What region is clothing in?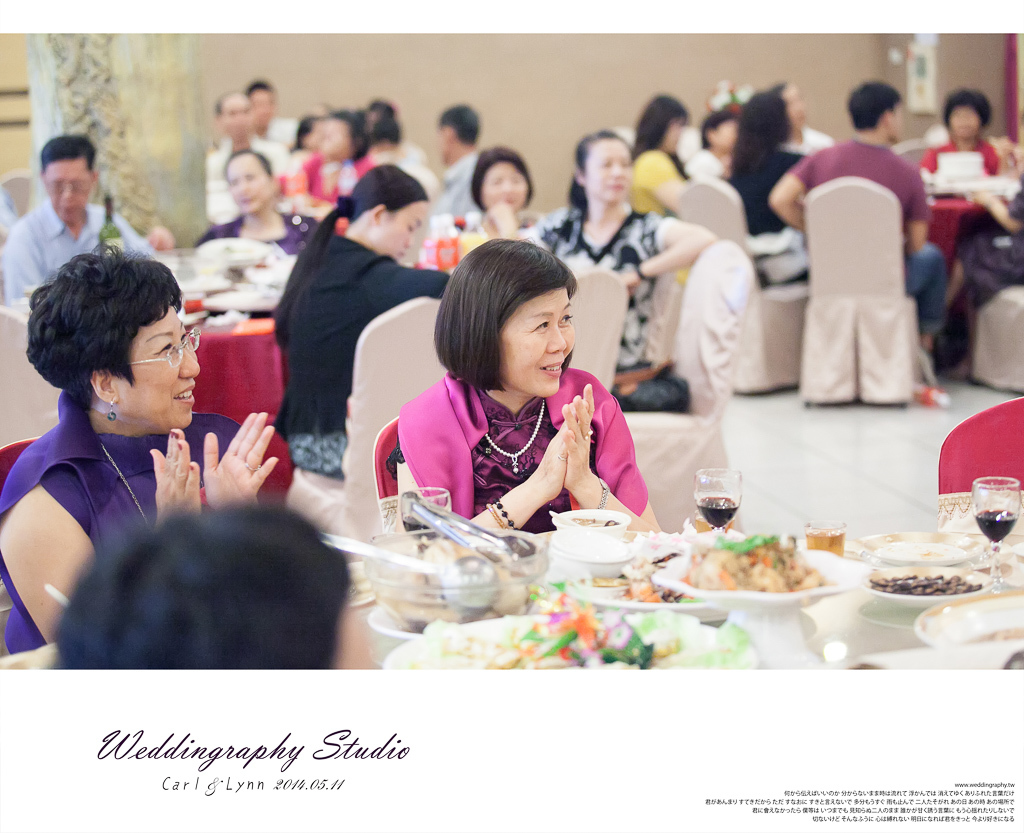
{"x1": 724, "y1": 149, "x2": 811, "y2": 293}.
